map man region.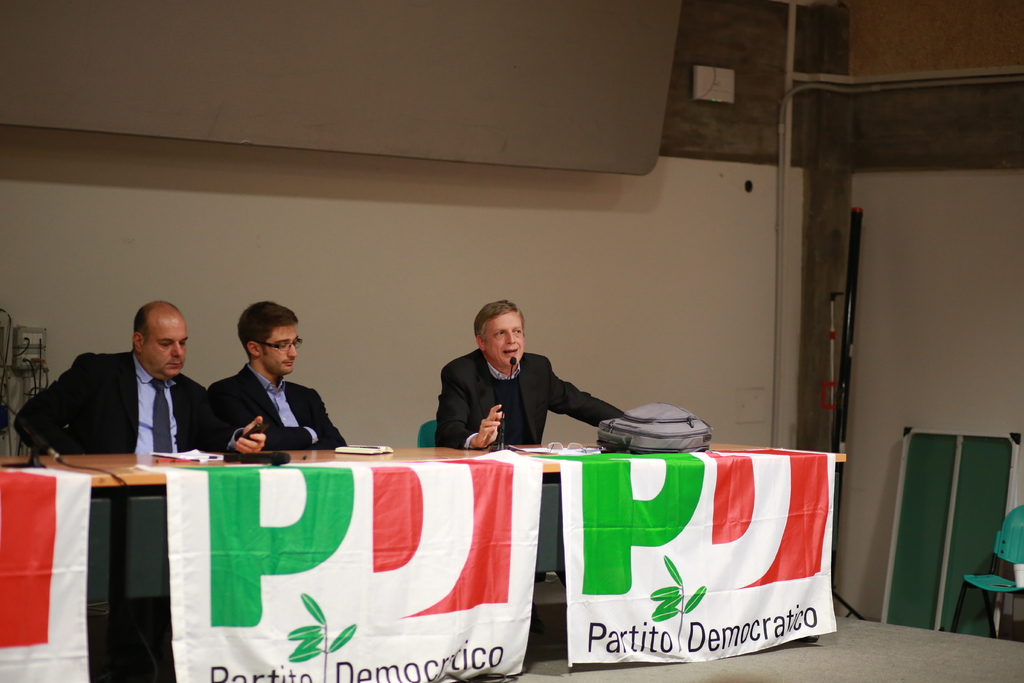
Mapped to 413/302/591/459.
